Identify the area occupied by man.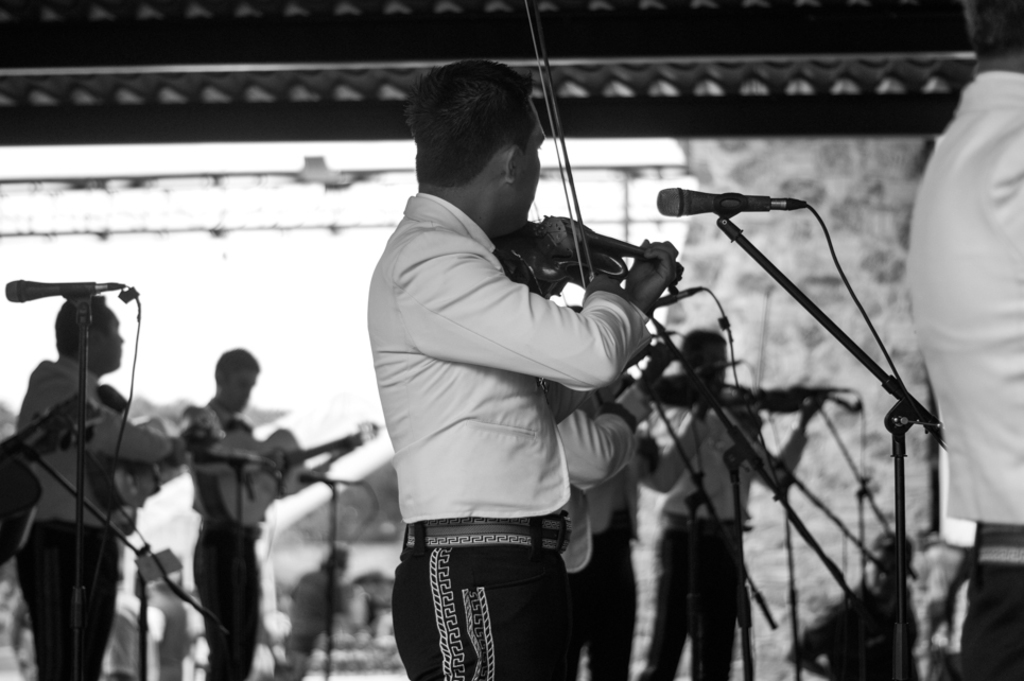
Area: (left=19, top=298, right=187, bottom=680).
